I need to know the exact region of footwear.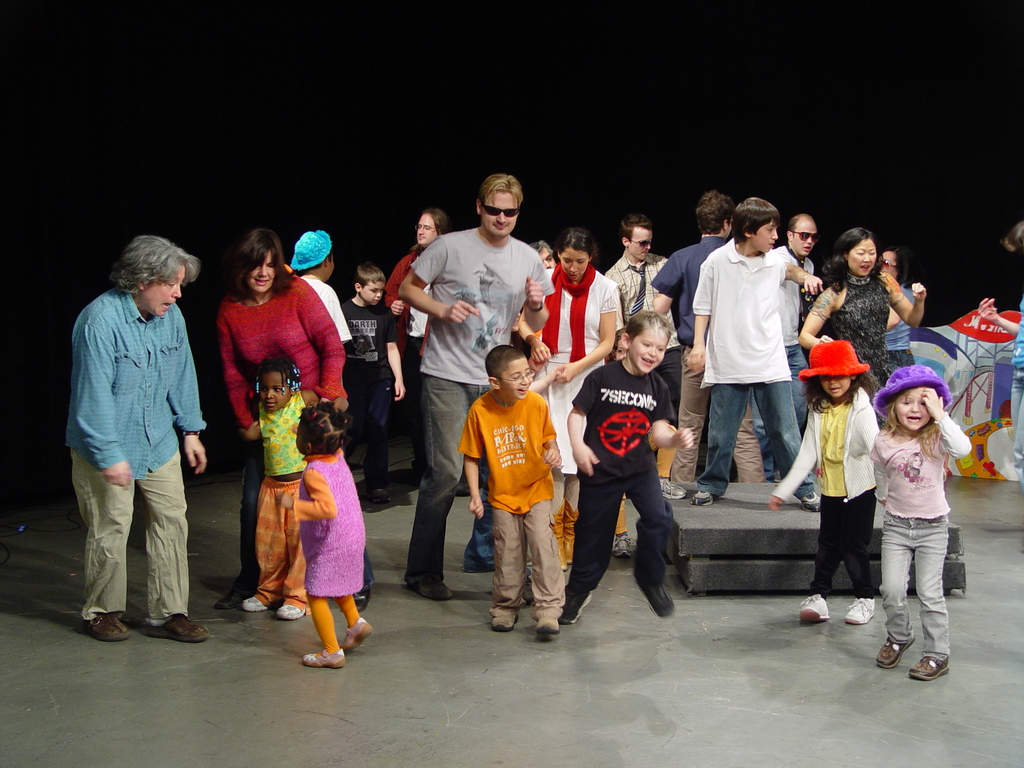
Region: pyautogui.locateOnScreen(557, 605, 579, 622).
